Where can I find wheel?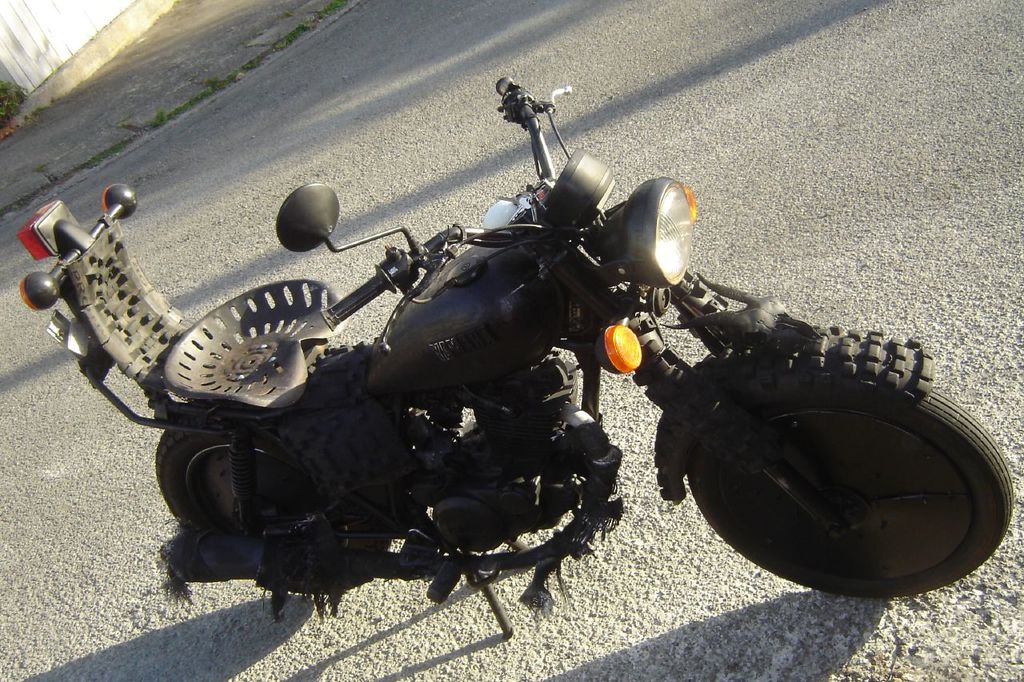
You can find it at (left=673, top=314, right=998, bottom=594).
